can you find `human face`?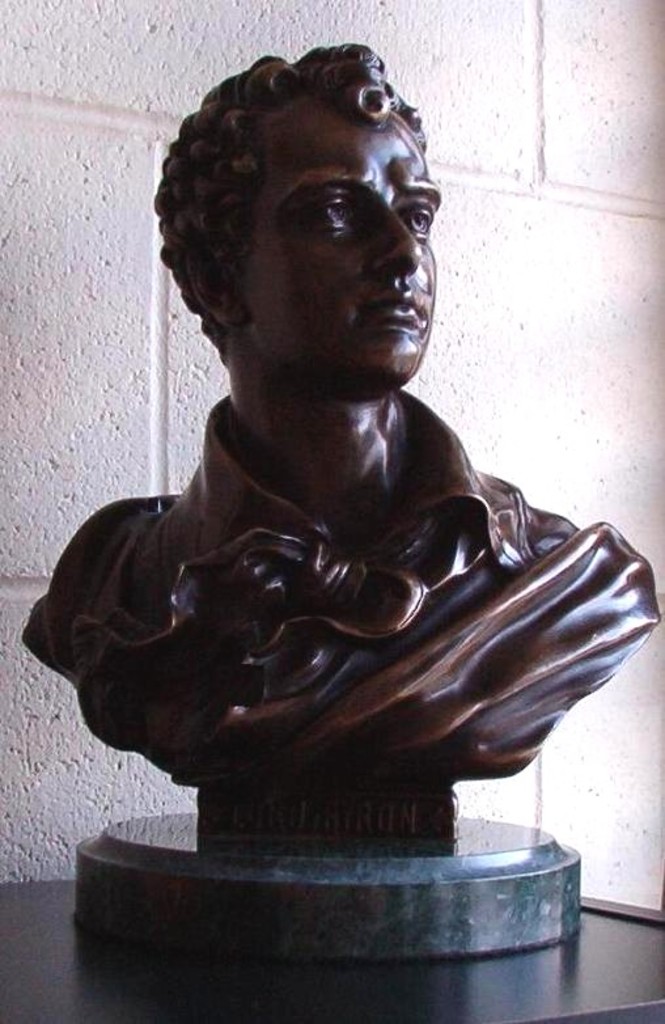
Yes, bounding box: {"x1": 241, "y1": 94, "x2": 439, "y2": 388}.
